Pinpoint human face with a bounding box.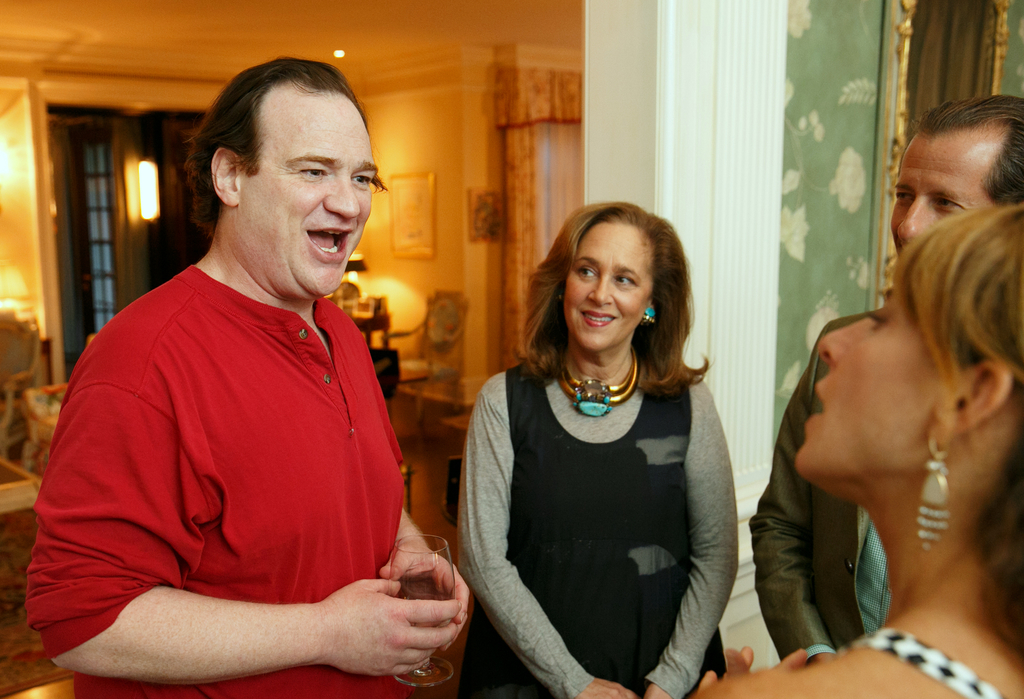
region(242, 94, 378, 289).
